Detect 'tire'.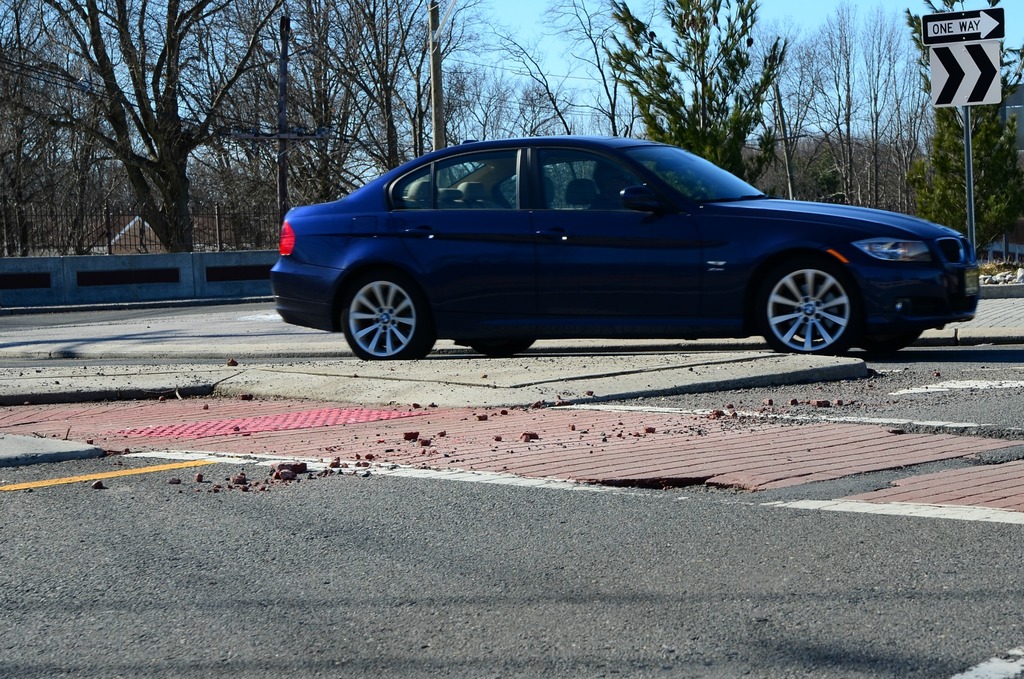
Detected at <box>748,259,861,354</box>.
